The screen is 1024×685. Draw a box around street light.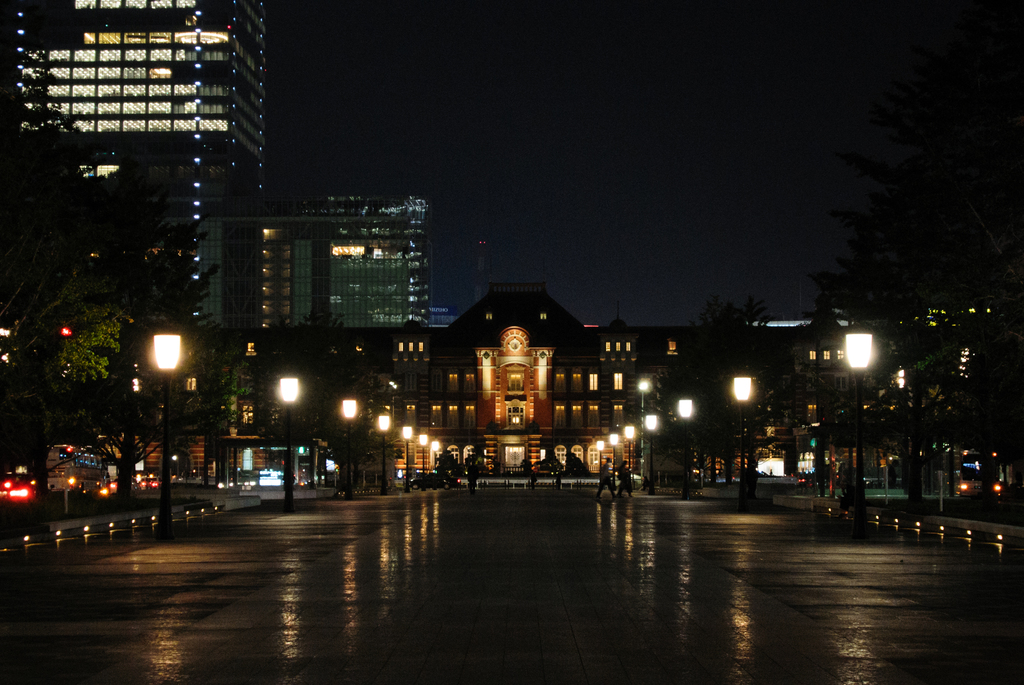
crop(376, 410, 392, 492).
